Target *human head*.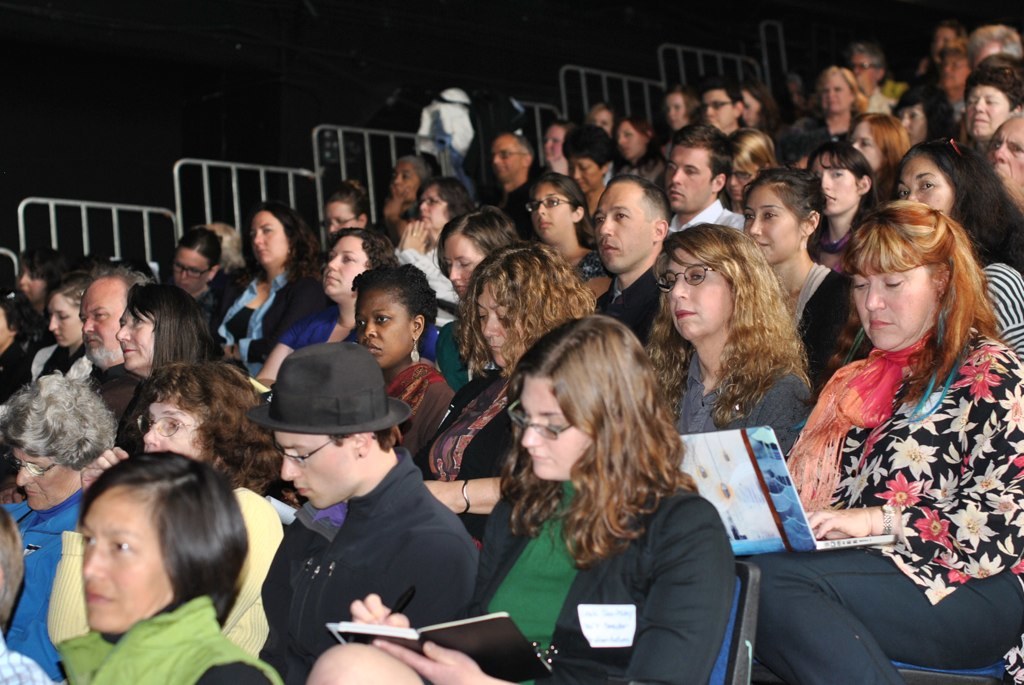
Target region: (986,115,1023,214).
